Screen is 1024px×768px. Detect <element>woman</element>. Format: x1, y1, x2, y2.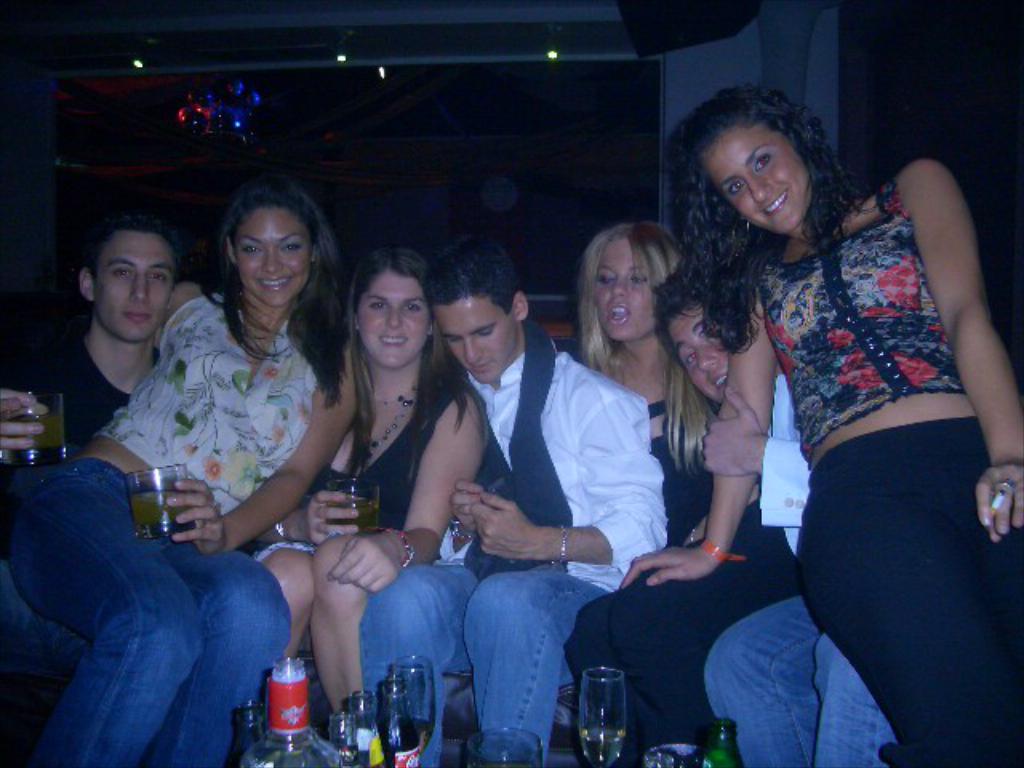
59, 163, 368, 750.
